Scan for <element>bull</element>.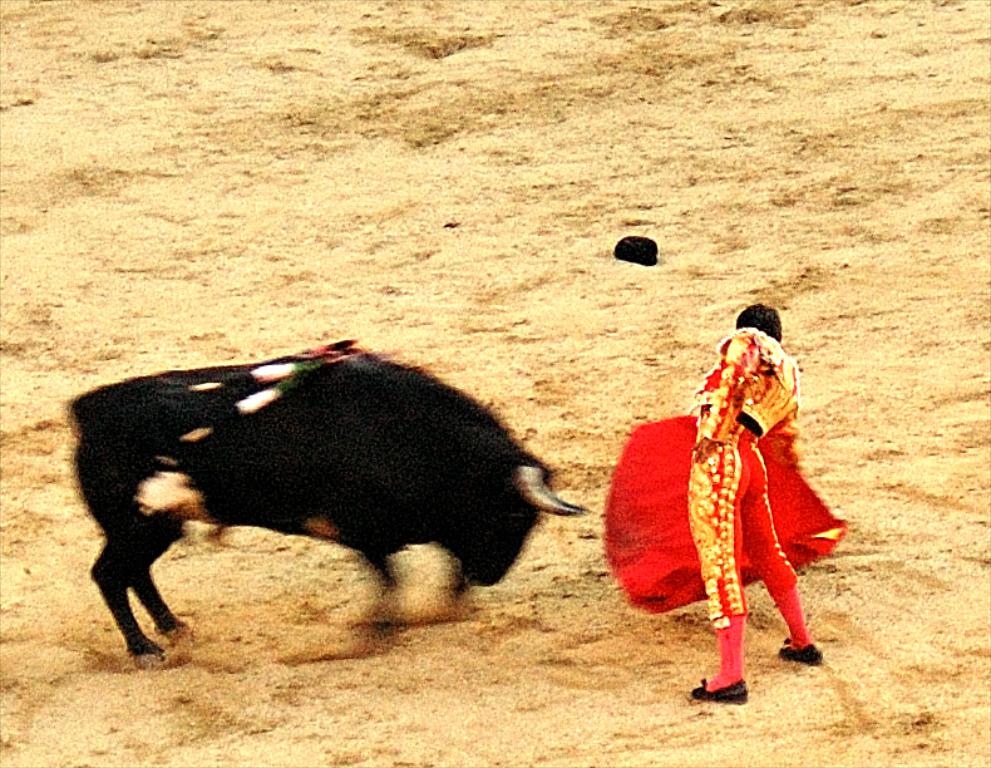
Scan result: 69 334 590 646.
